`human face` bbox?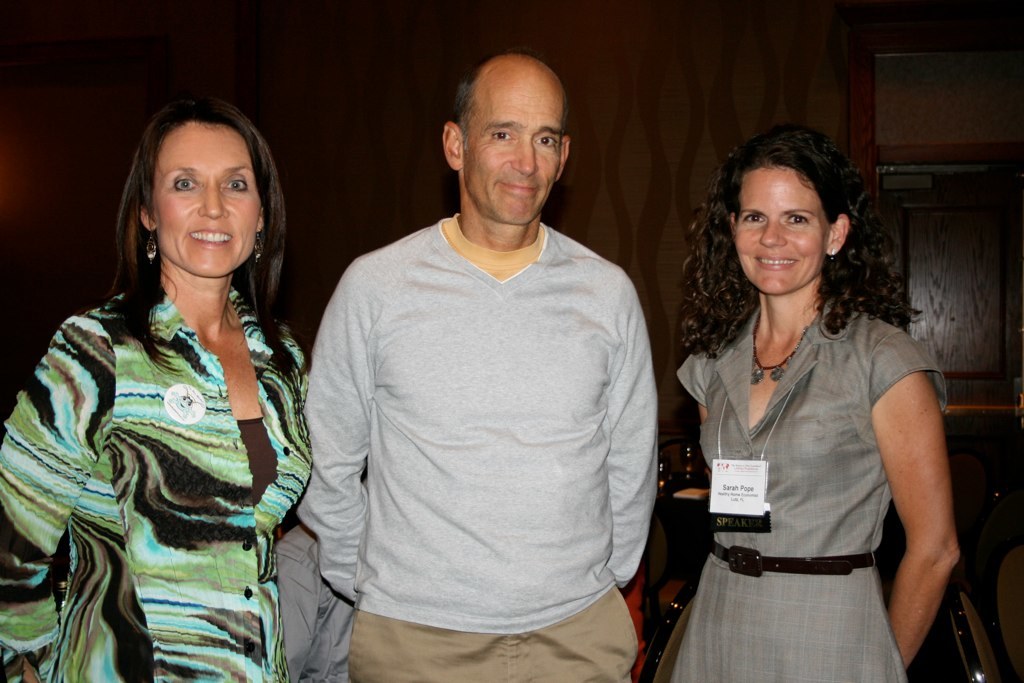
locate(732, 163, 828, 295)
